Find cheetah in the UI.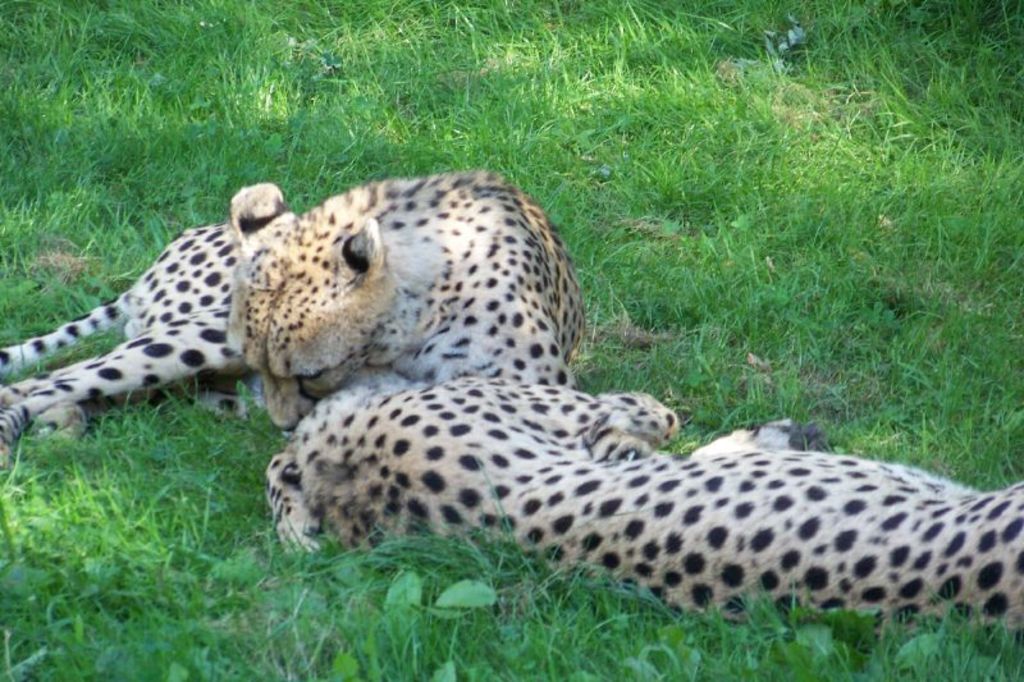
UI element at BBox(0, 163, 584, 458).
